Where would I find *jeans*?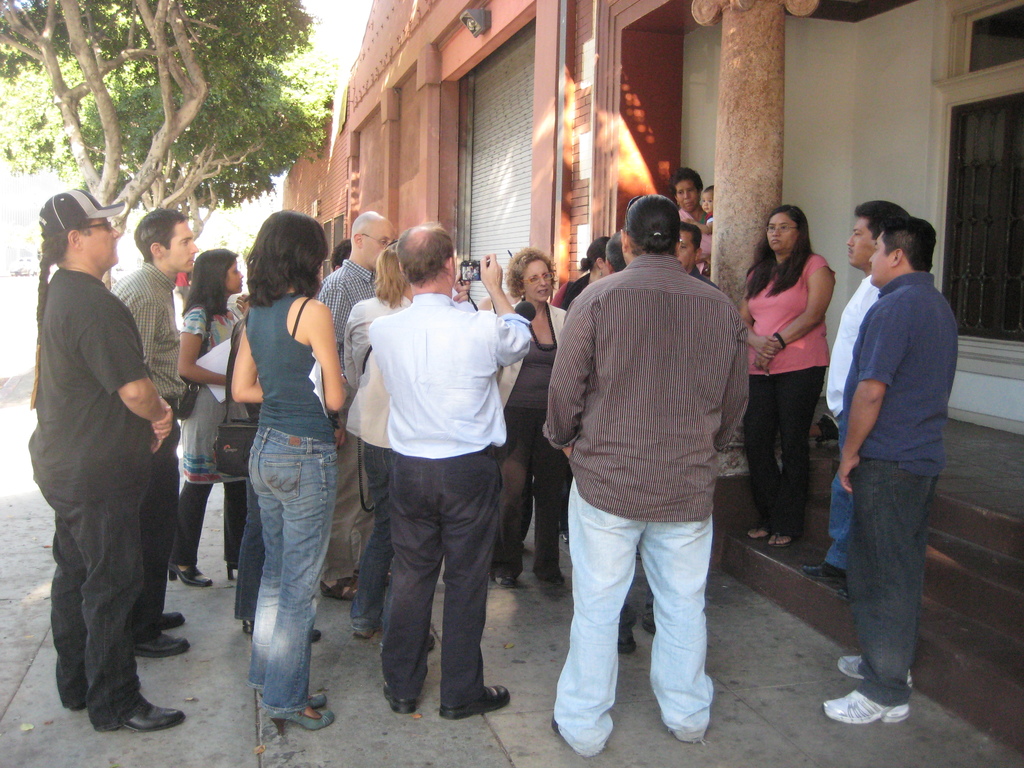
At 852/458/940/706.
